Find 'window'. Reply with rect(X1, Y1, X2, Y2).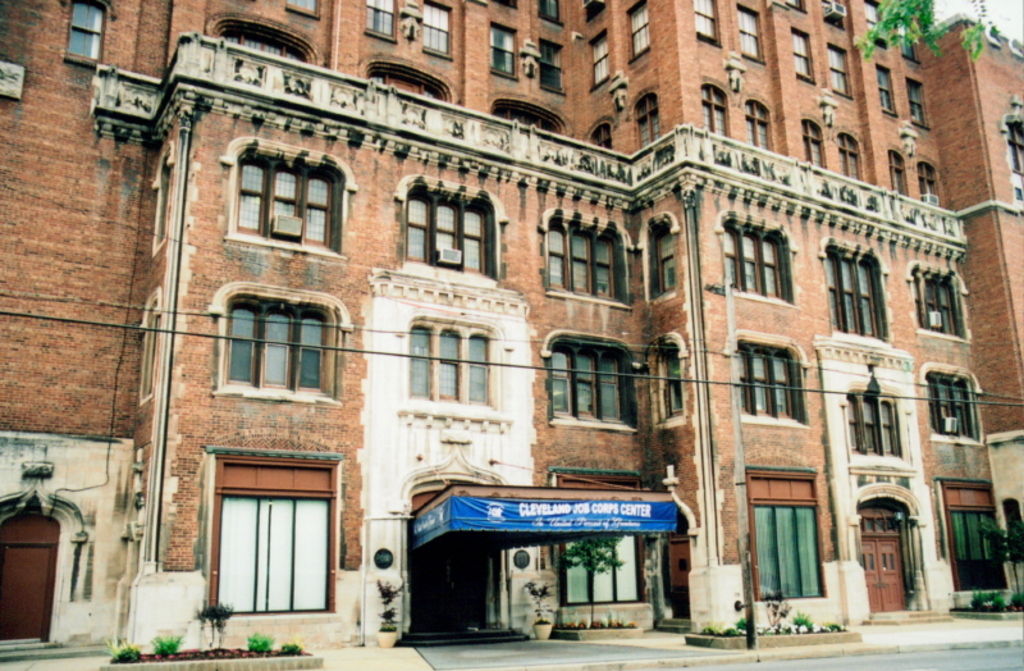
rect(632, 90, 672, 142).
